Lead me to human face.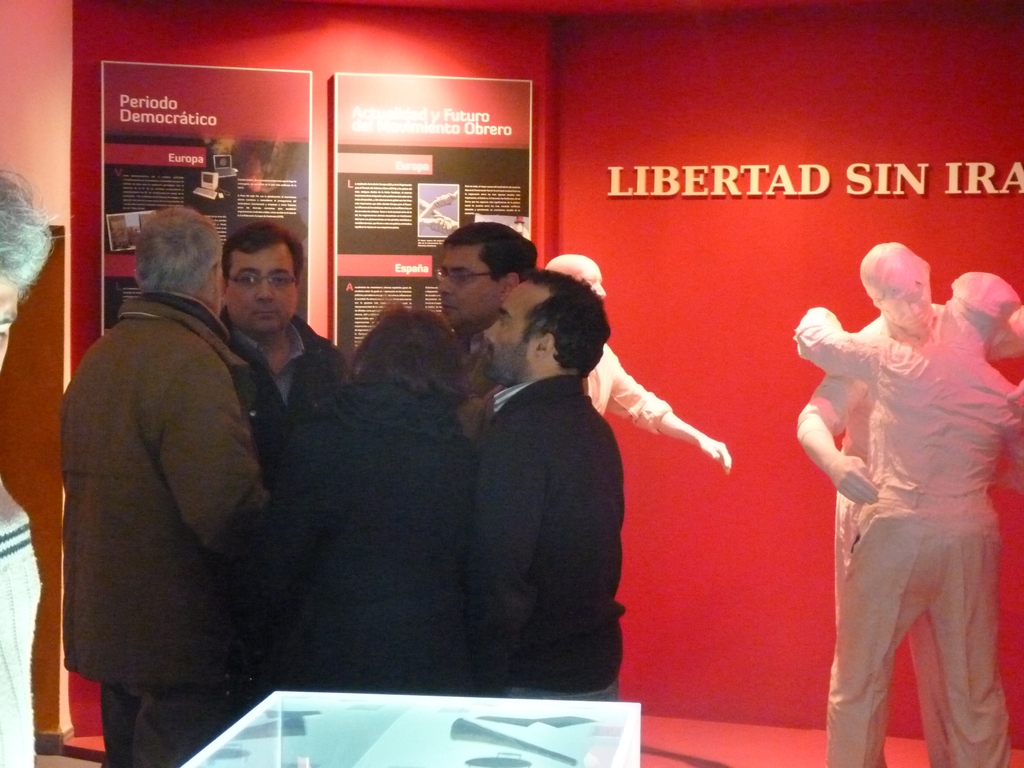
Lead to pyautogui.locateOnScreen(429, 242, 502, 329).
